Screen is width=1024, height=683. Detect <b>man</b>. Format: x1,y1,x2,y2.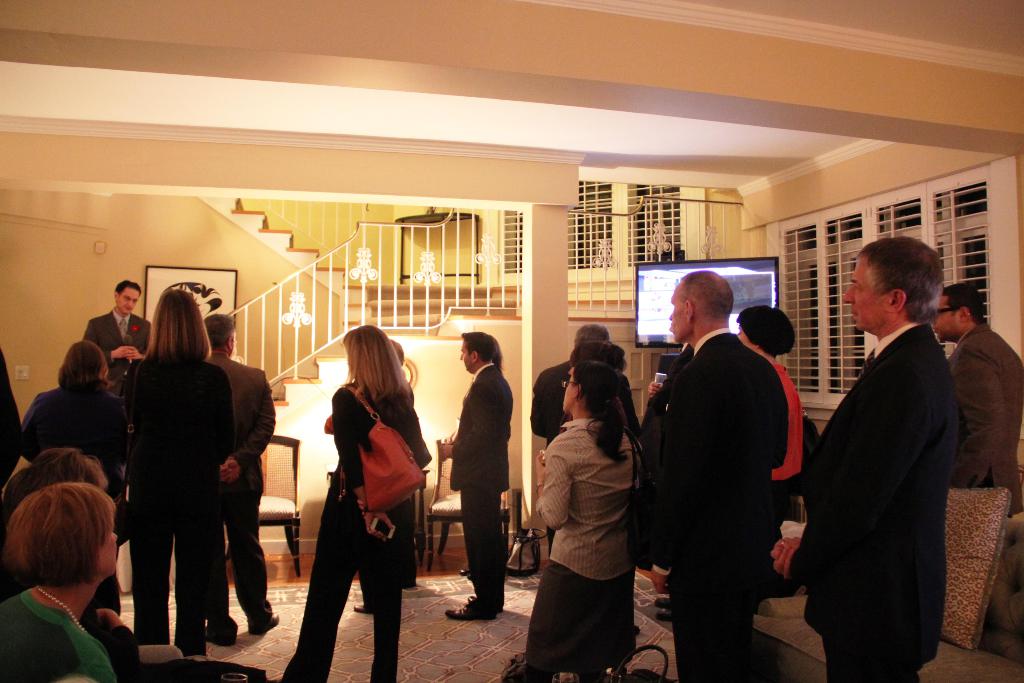
439,328,512,620.
